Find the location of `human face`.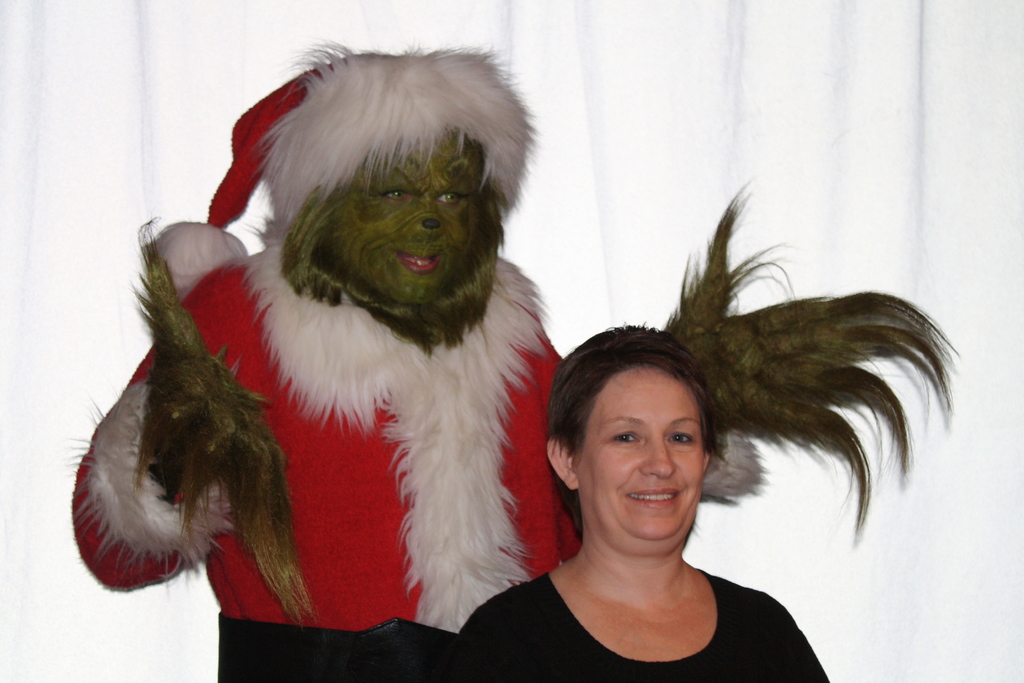
Location: BBox(570, 367, 707, 545).
